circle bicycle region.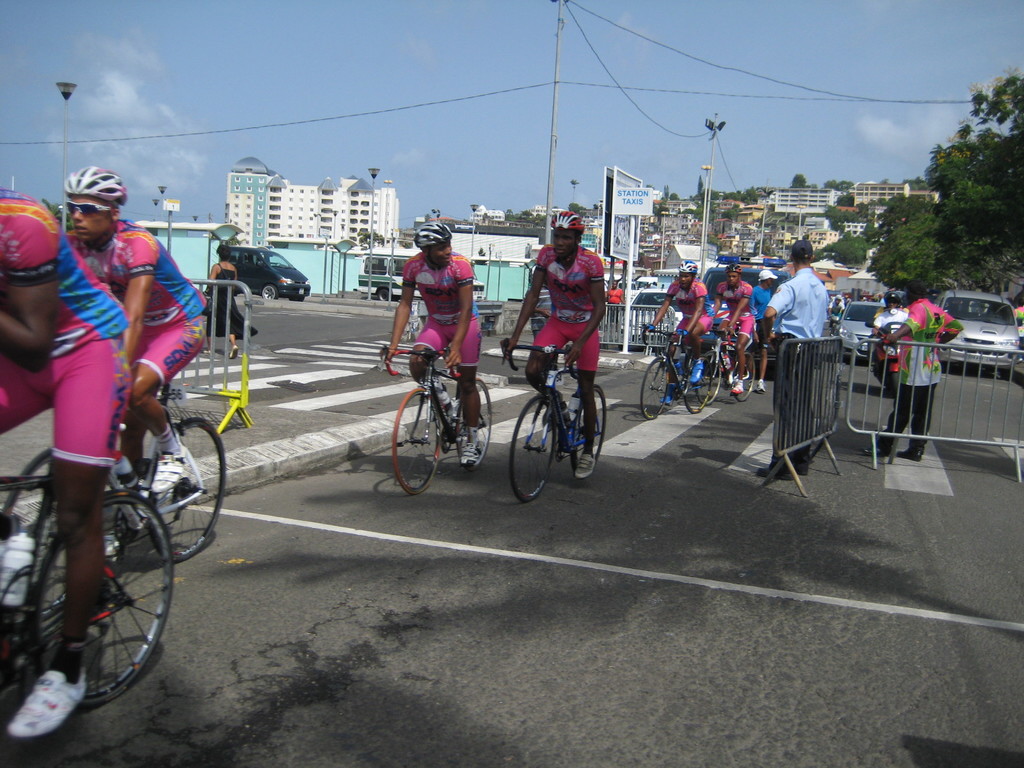
Region: 697 326 755 406.
